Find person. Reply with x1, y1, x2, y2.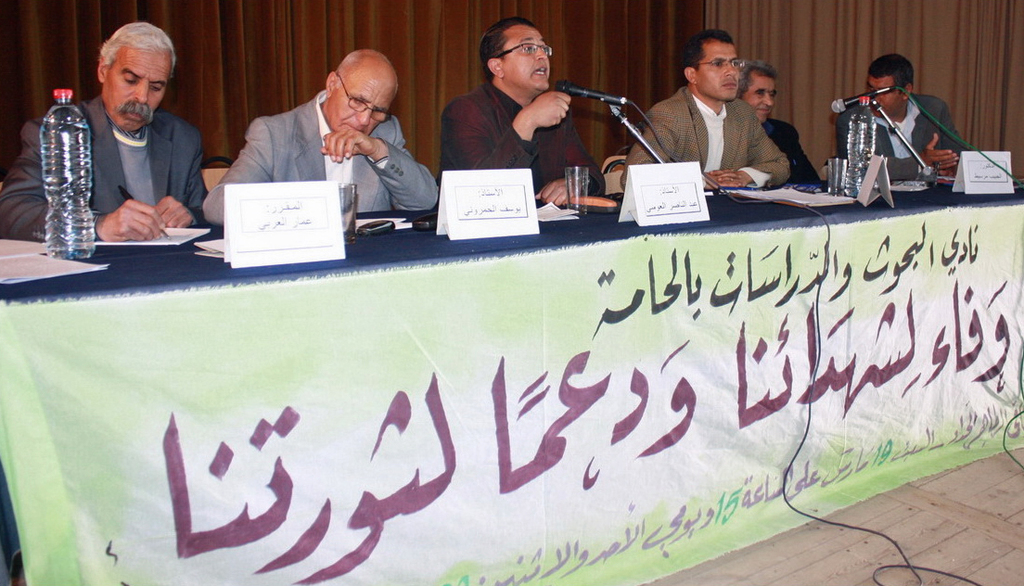
198, 45, 443, 224.
